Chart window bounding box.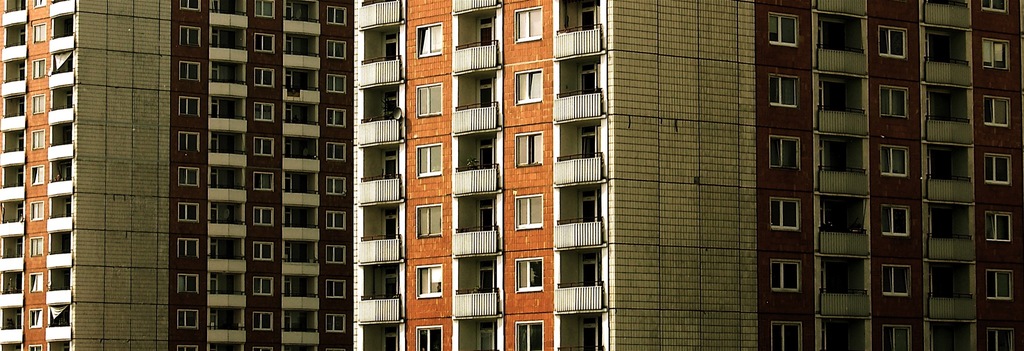
Charted: <region>514, 69, 543, 107</region>.
